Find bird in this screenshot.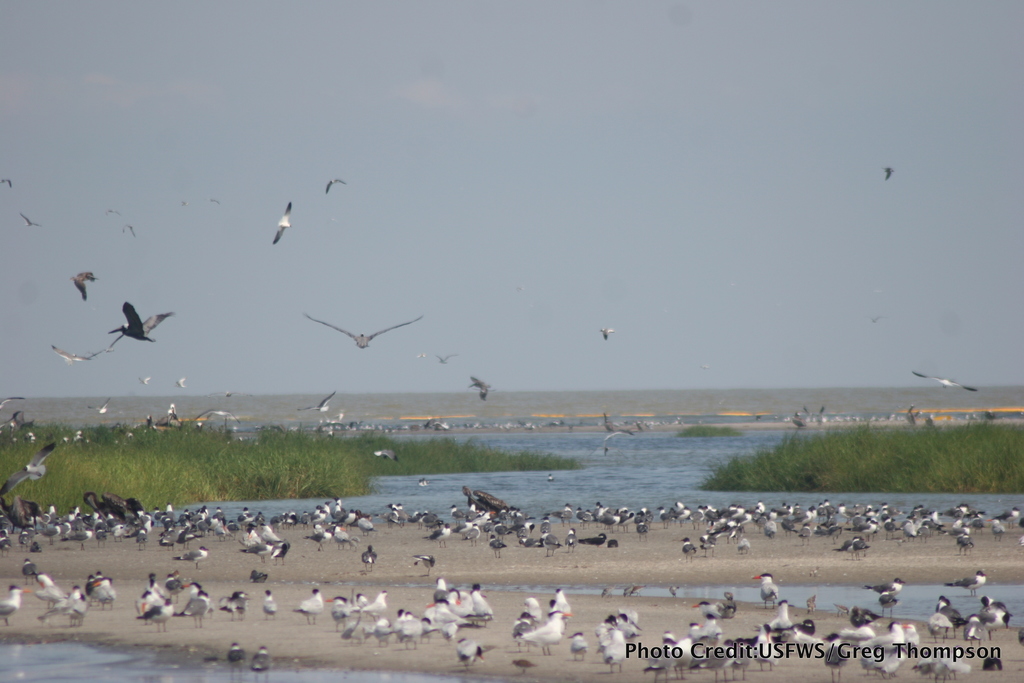
The bounding box for bird is select_region(596, 322, 620, 345).
